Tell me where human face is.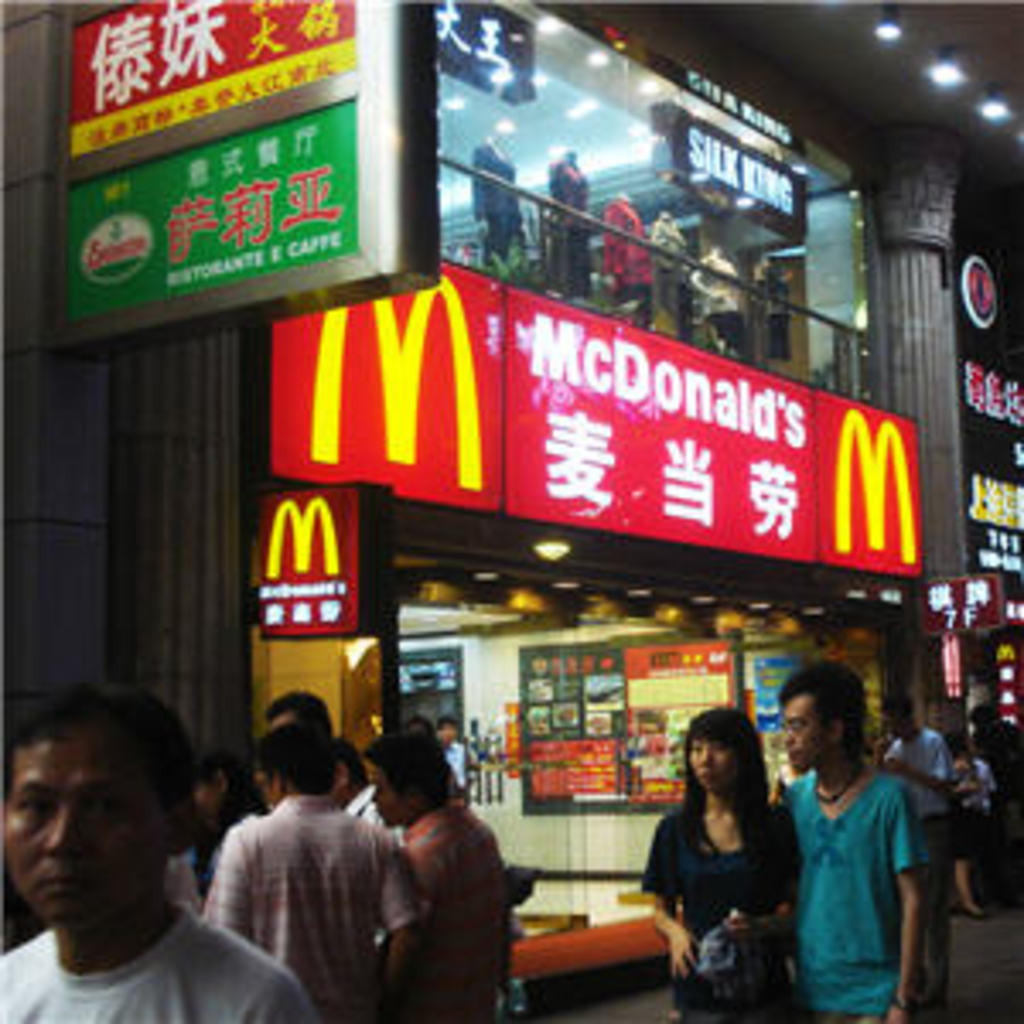
human face is at [788, 696, 826, 761].
